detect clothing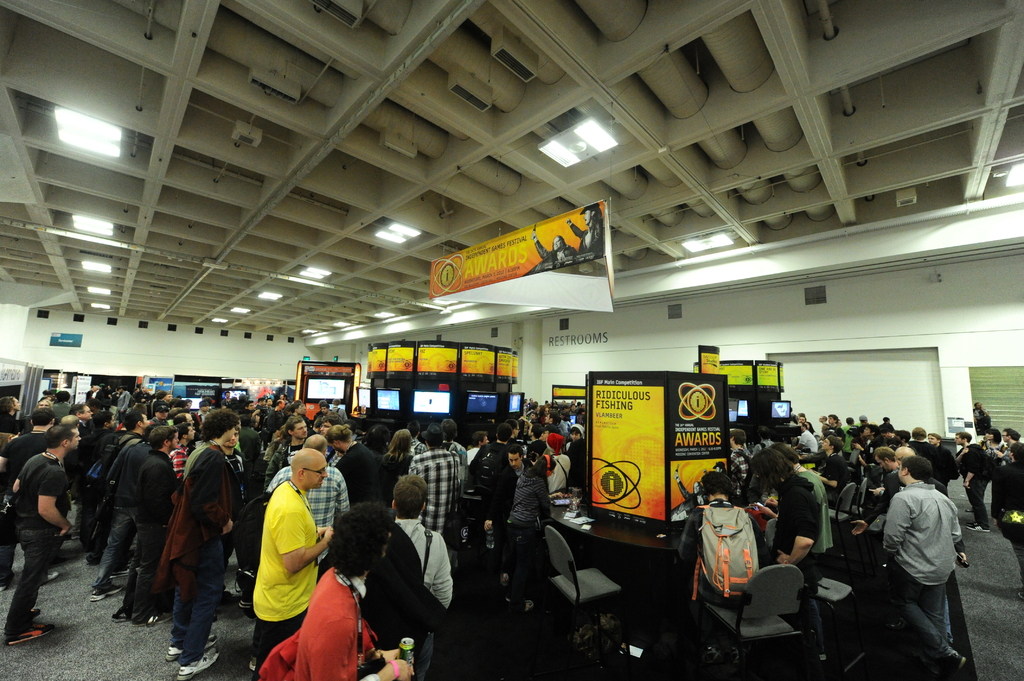
BBox(237, 425, 263, 459)
